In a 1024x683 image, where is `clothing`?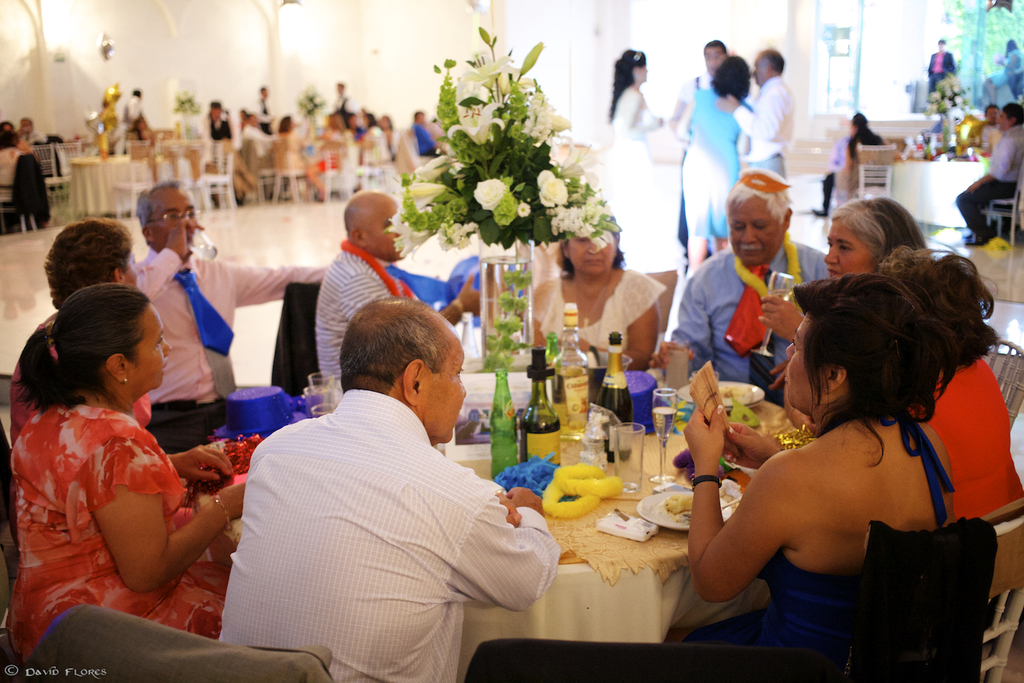
x1=407, y1=124, x2=448, y2=162.
